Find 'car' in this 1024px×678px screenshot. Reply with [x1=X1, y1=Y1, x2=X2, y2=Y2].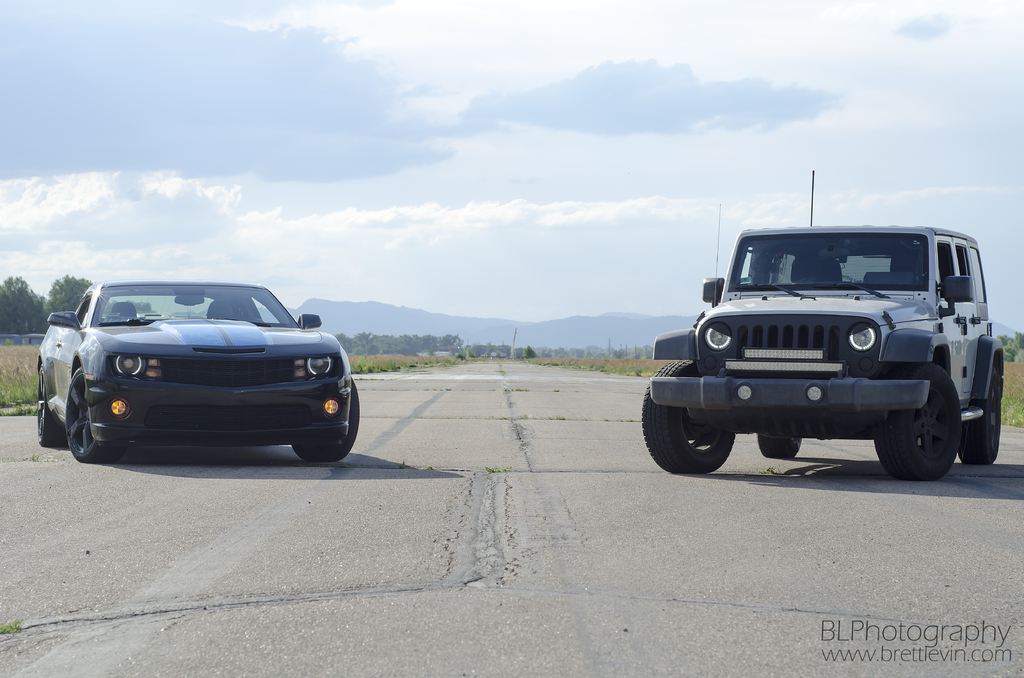
[x1=32, y1=281, x2=363, y2=462].
